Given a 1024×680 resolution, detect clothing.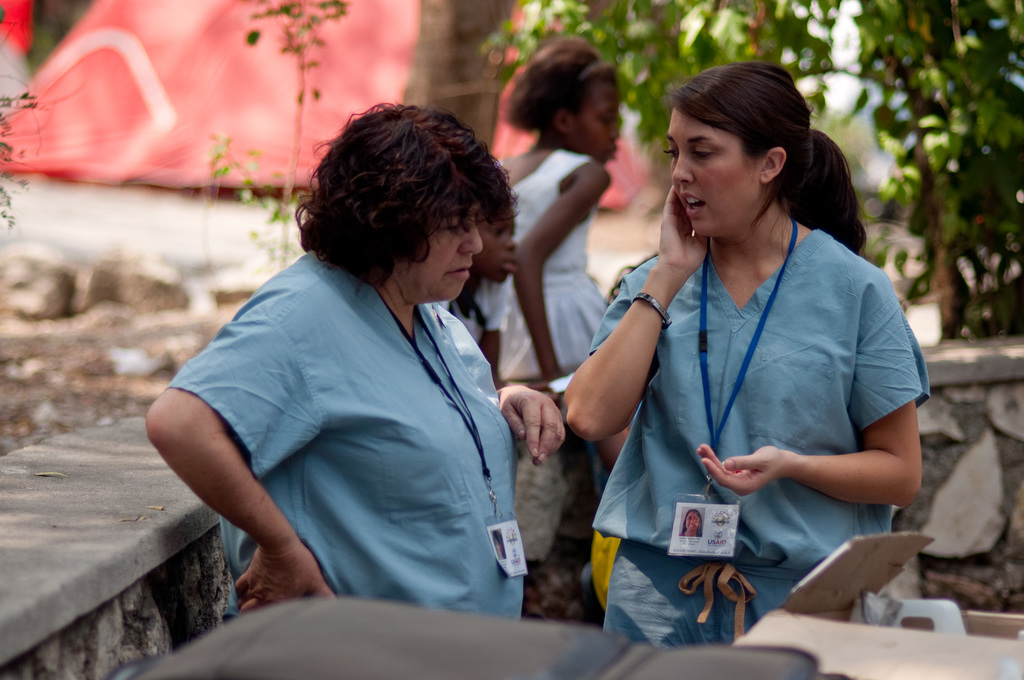
[588, 230, 932, 642].
